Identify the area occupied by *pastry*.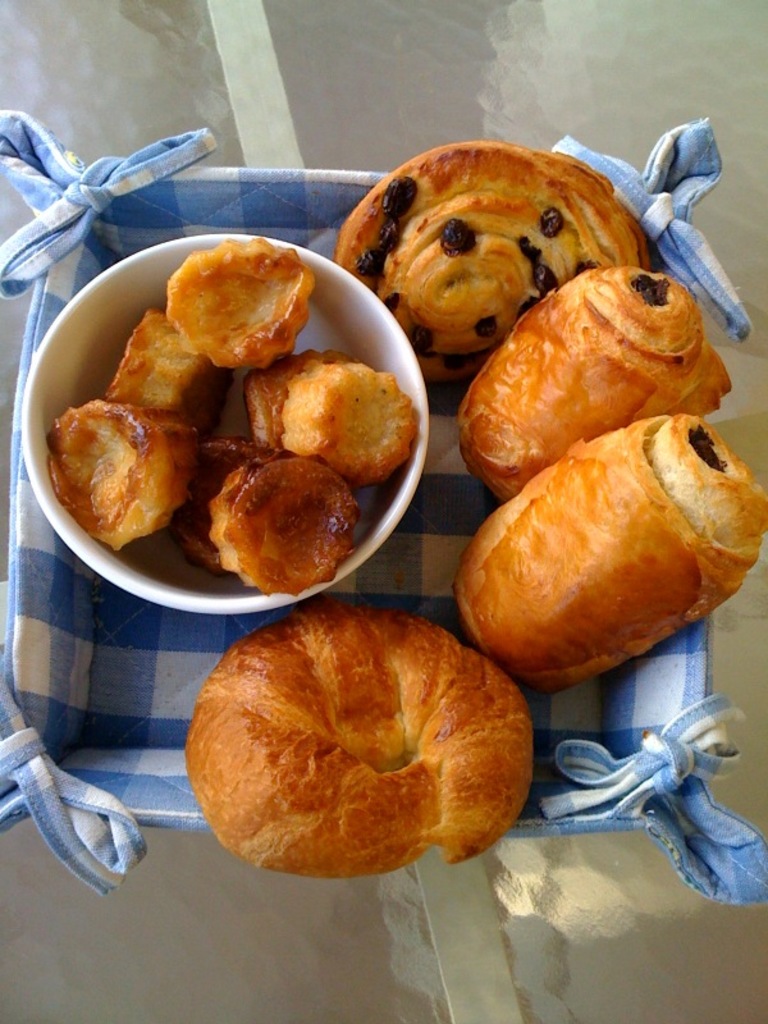
Area: l=37, t=392, r=215, b=548.
